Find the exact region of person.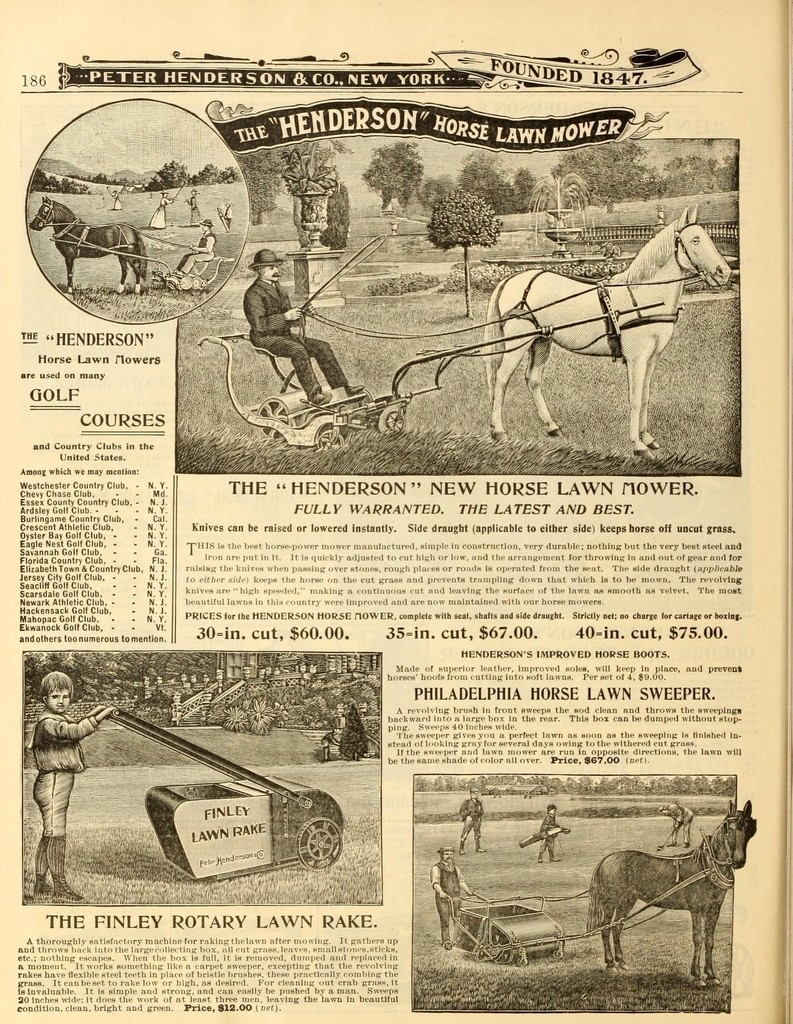
Exact region: (234, 226, 339, 418).
